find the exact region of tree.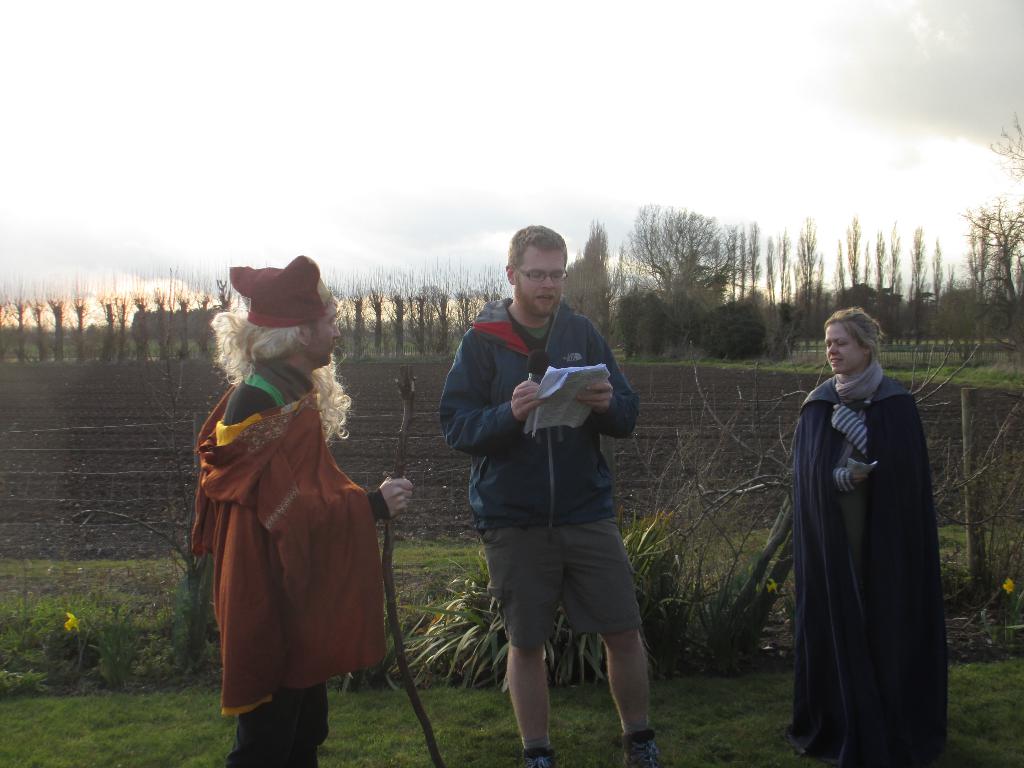
Exact region: {"left": 883, "top": 225, "right": 901, "bottom": 317}.
